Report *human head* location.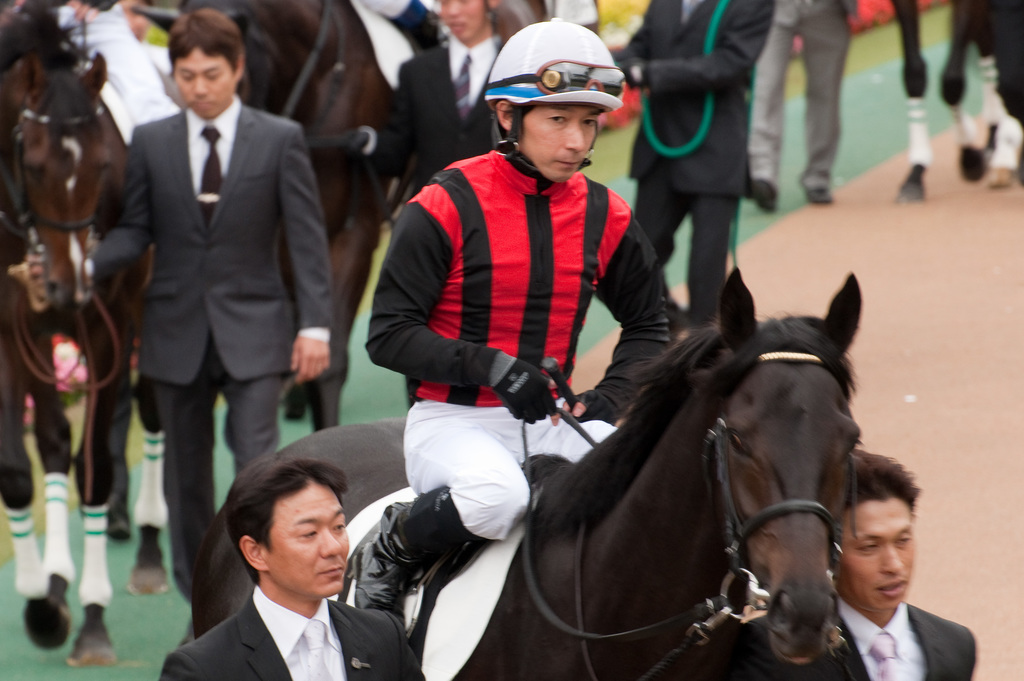
Report: 491/19/608/181.
